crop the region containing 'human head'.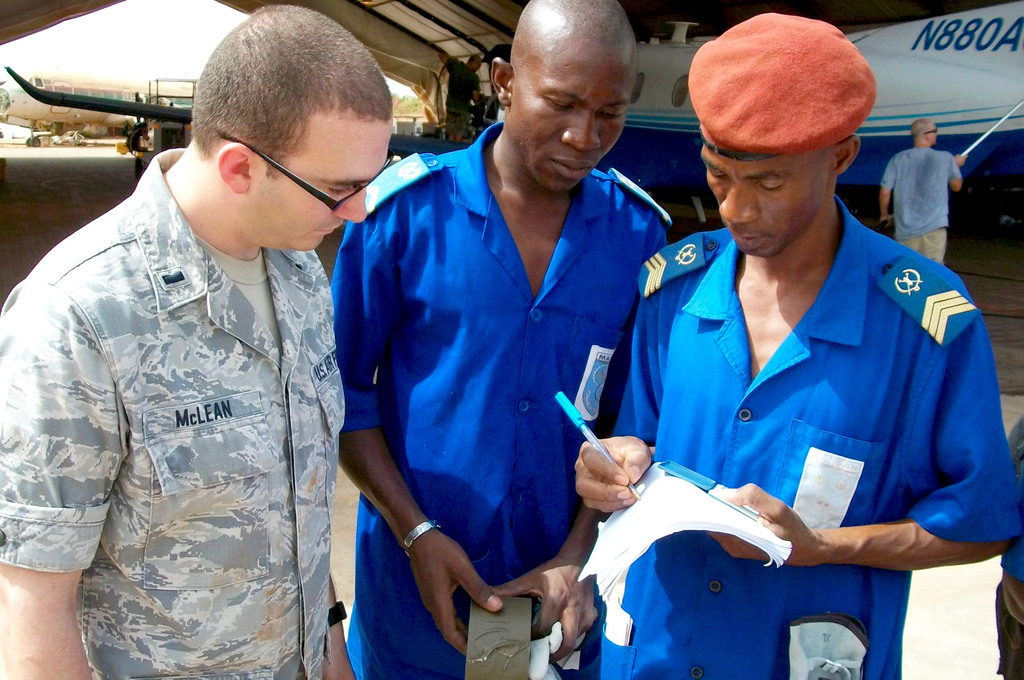
Crop region: crop(704, 8, 883, 245).
